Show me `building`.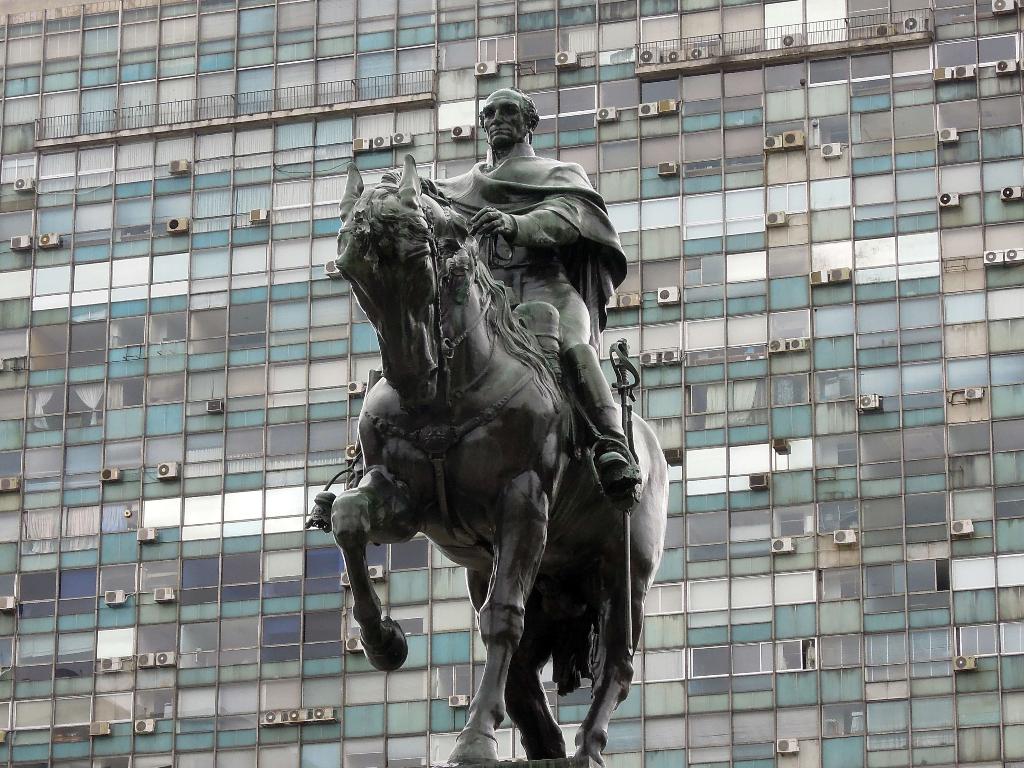
`building` is here: (left=0, top=0, right=1023, bottom=767).
